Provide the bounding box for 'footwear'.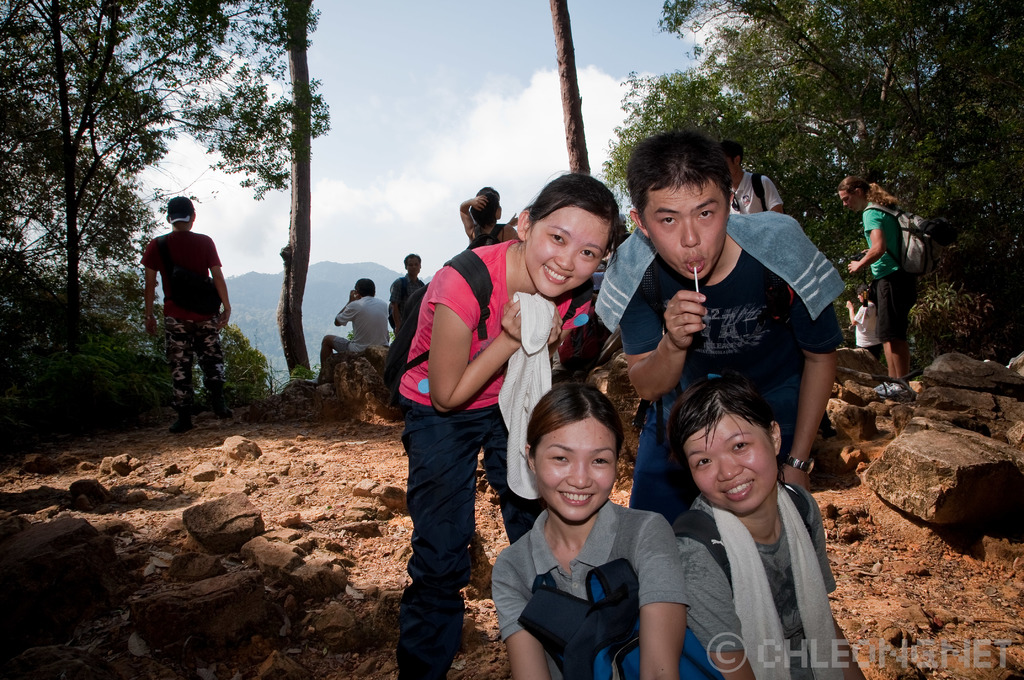
(874,378,890,391).
